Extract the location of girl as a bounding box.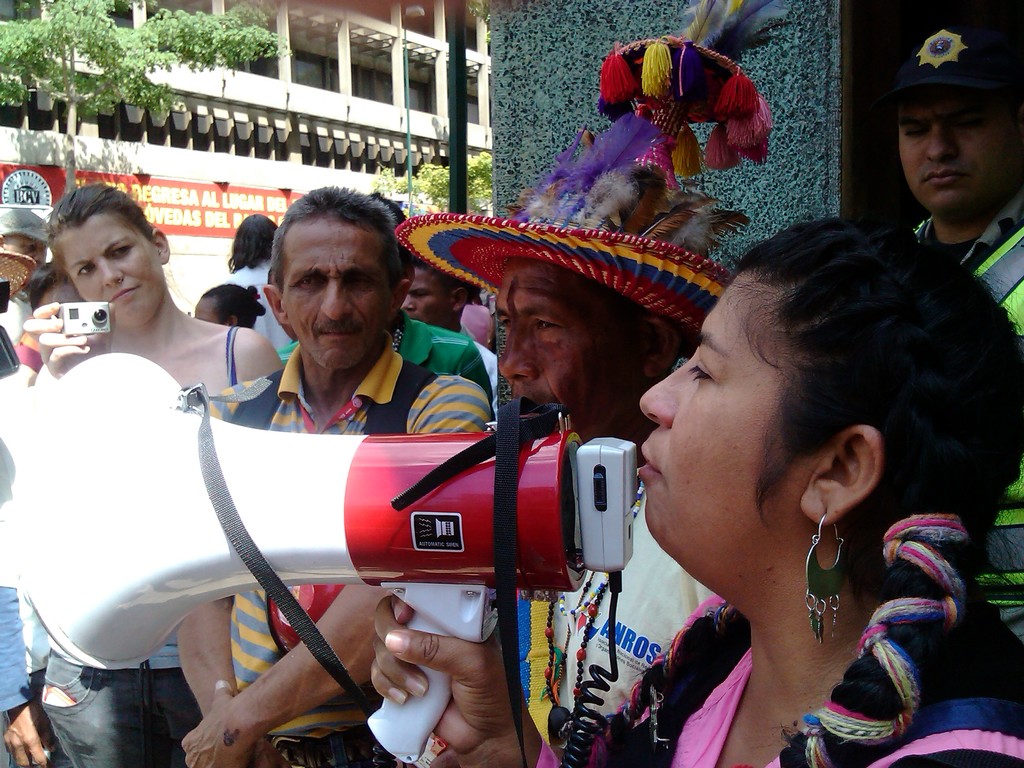
pyautogui.locateOnScreen(195, 282, 267, 331).
